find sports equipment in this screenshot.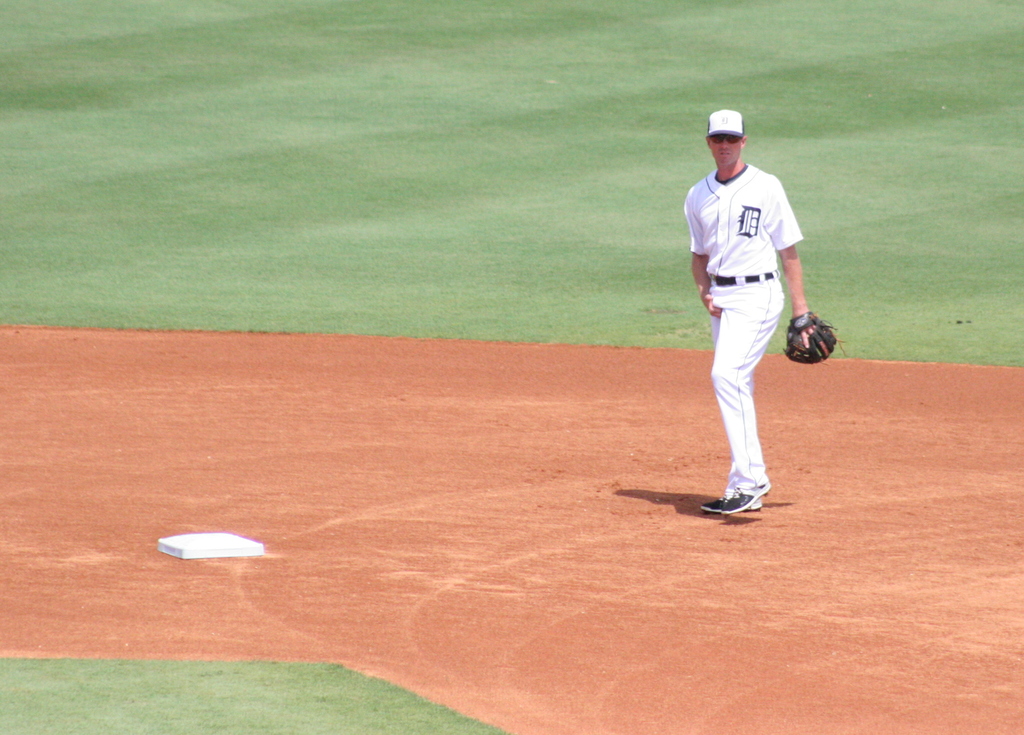
The bounding box for sports equipment is (x1=783, y1=309, x2=842, y2=363).
